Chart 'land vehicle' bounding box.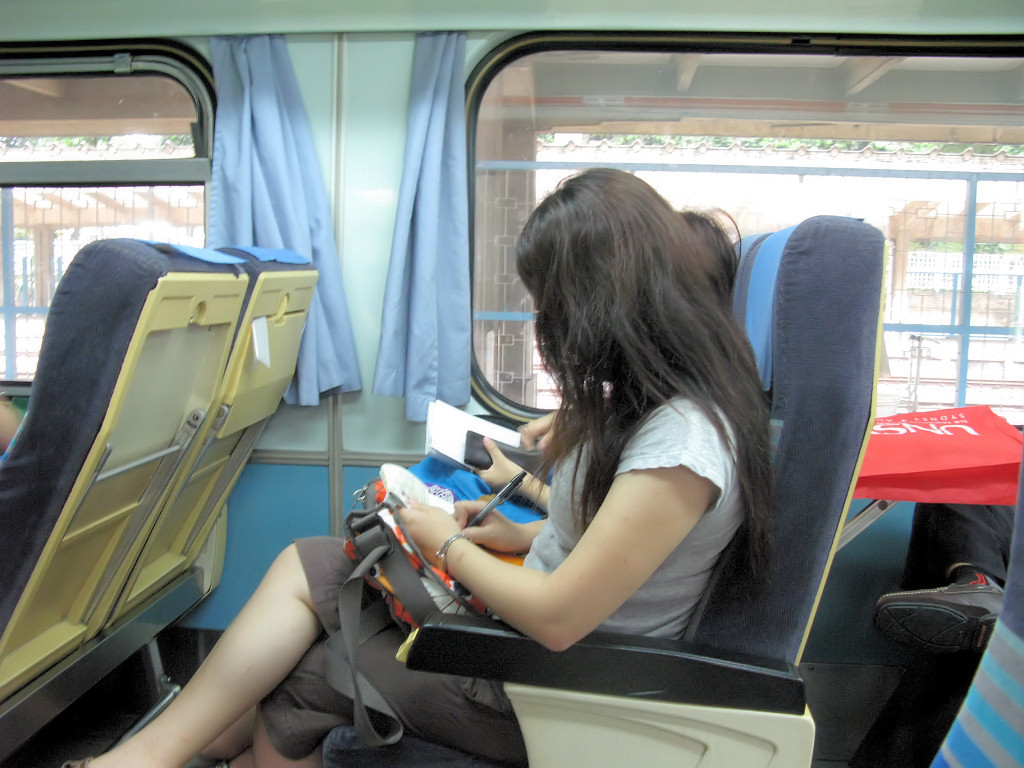
Charted: <box>7,86,966,767</box>.
